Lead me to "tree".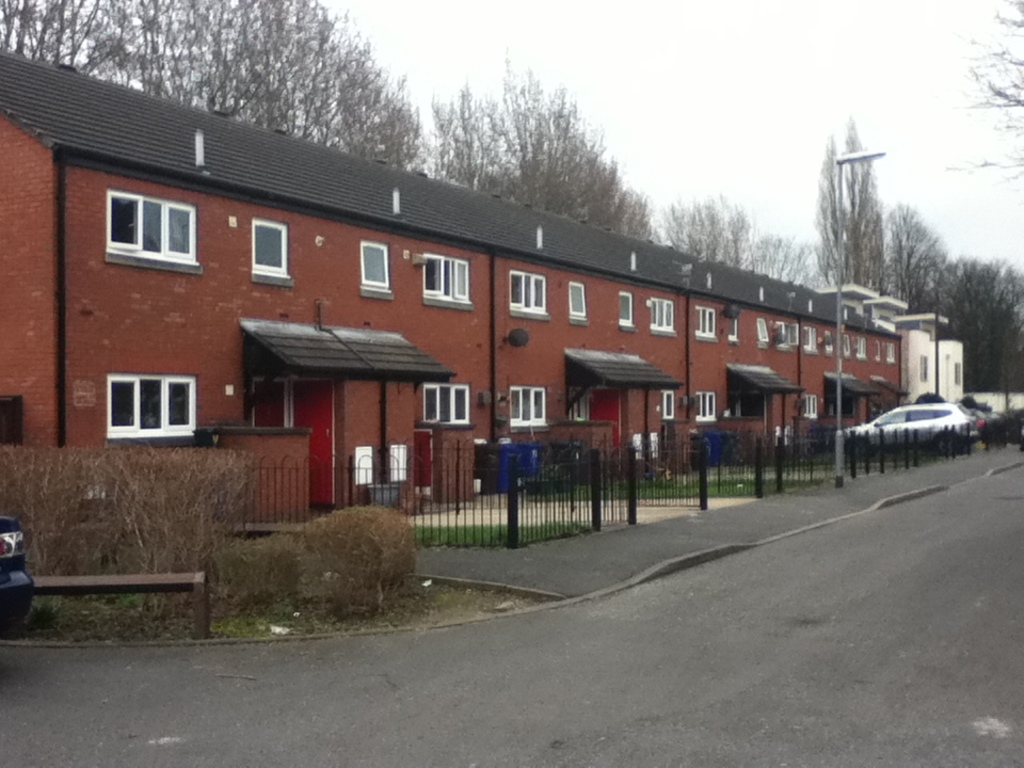
Lead to l=455, t=76, r=636, b=204.
